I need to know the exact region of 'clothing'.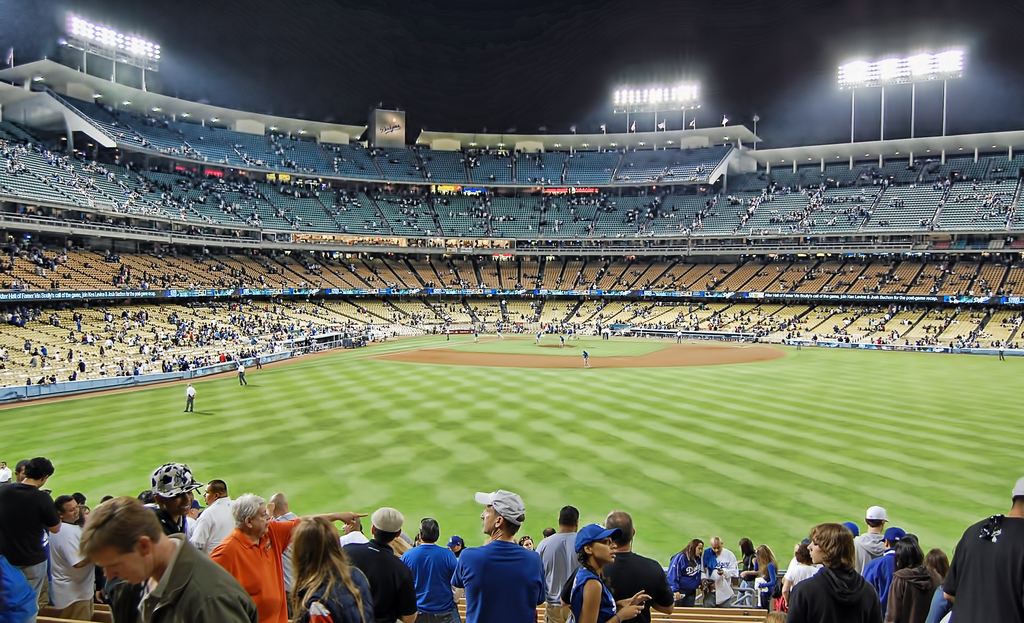
Region: BBox(187, 389, 191, 412).
